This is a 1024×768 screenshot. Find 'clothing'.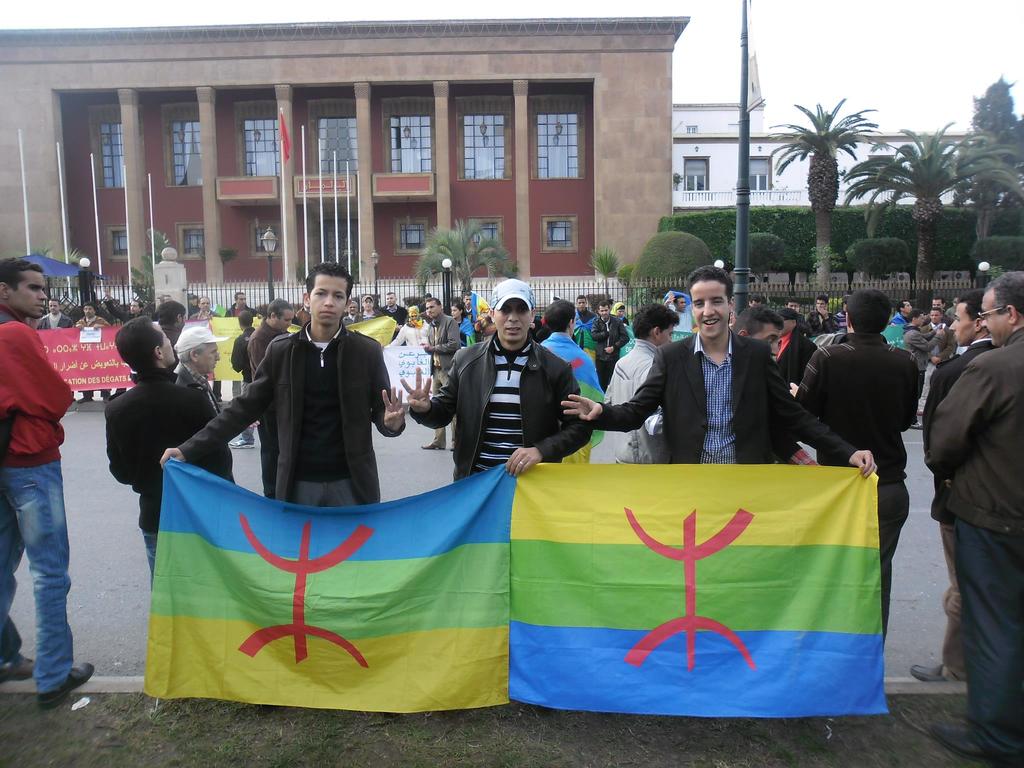
Bounding box: 13 297 307 396.
